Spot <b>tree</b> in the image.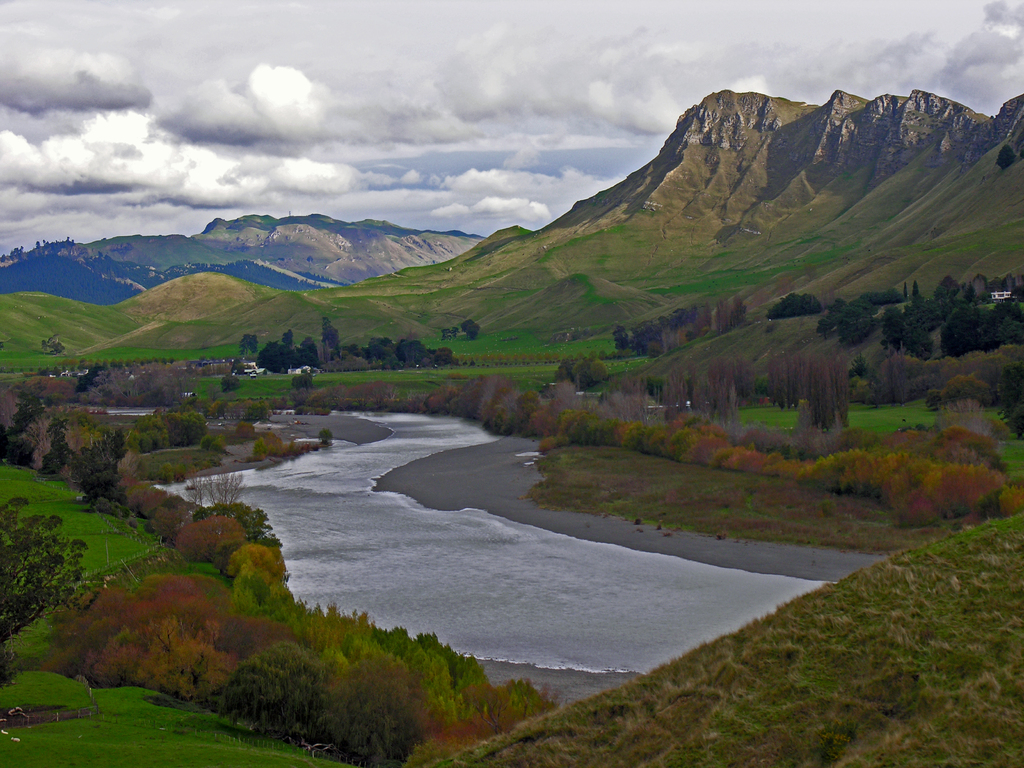
<b>tree</b> found at 611:323:630:349.
